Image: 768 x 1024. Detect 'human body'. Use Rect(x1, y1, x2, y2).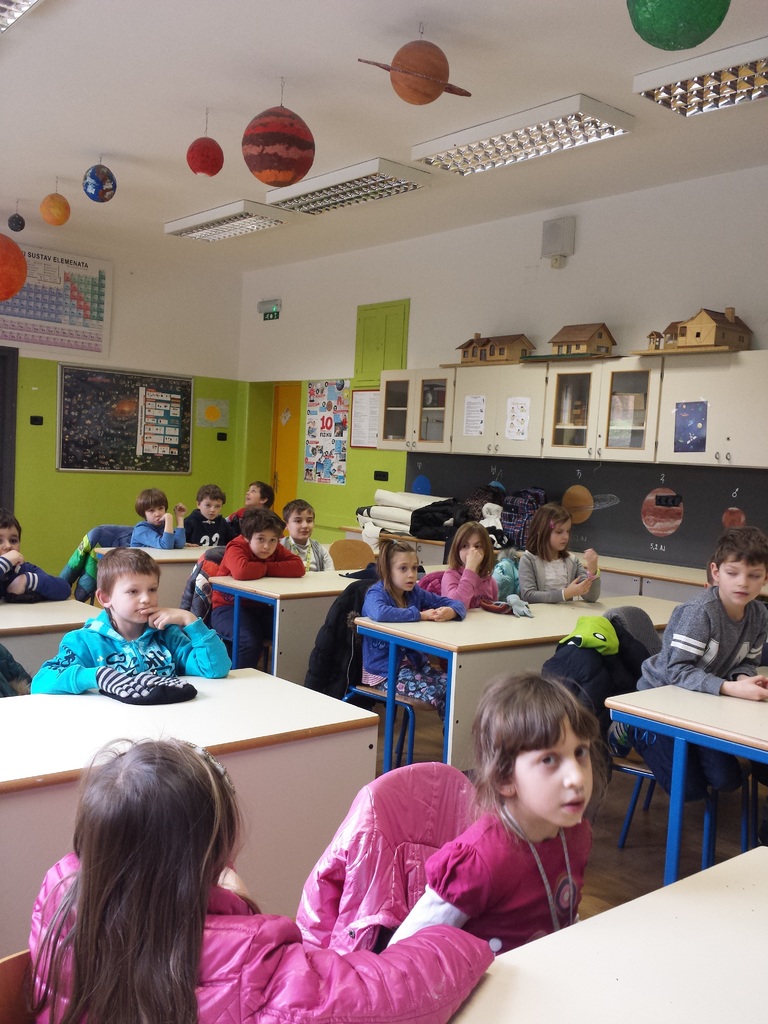
Rect(227, 506, 247, 525).
